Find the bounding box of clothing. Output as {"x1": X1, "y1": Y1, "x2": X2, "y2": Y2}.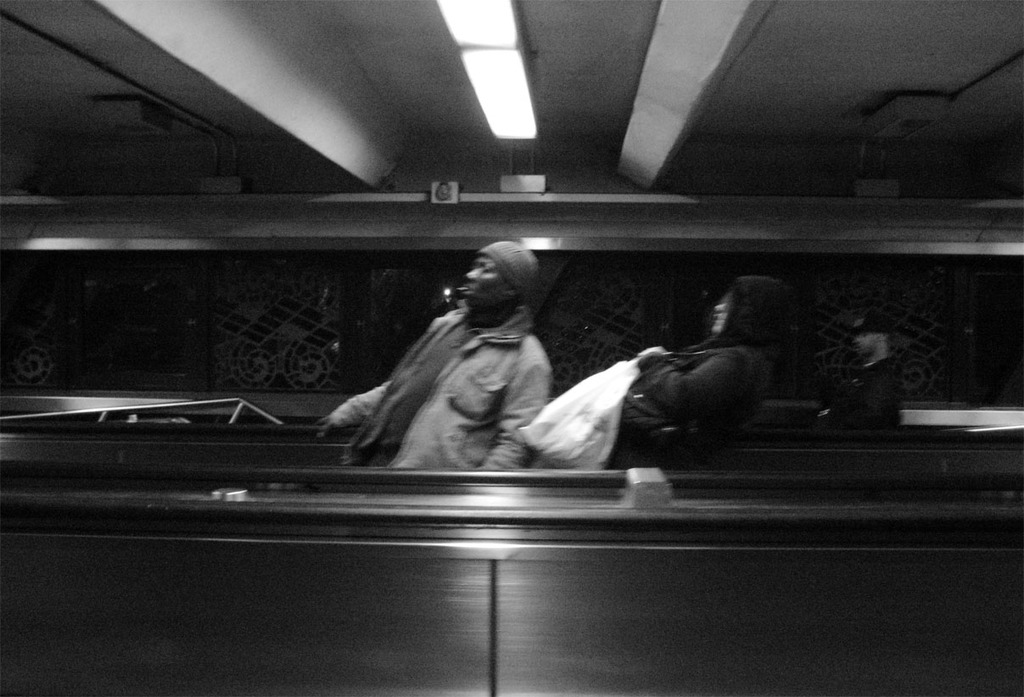
{"x1": 818, "y1": 365, "x2": 904, "y2": 427}.
